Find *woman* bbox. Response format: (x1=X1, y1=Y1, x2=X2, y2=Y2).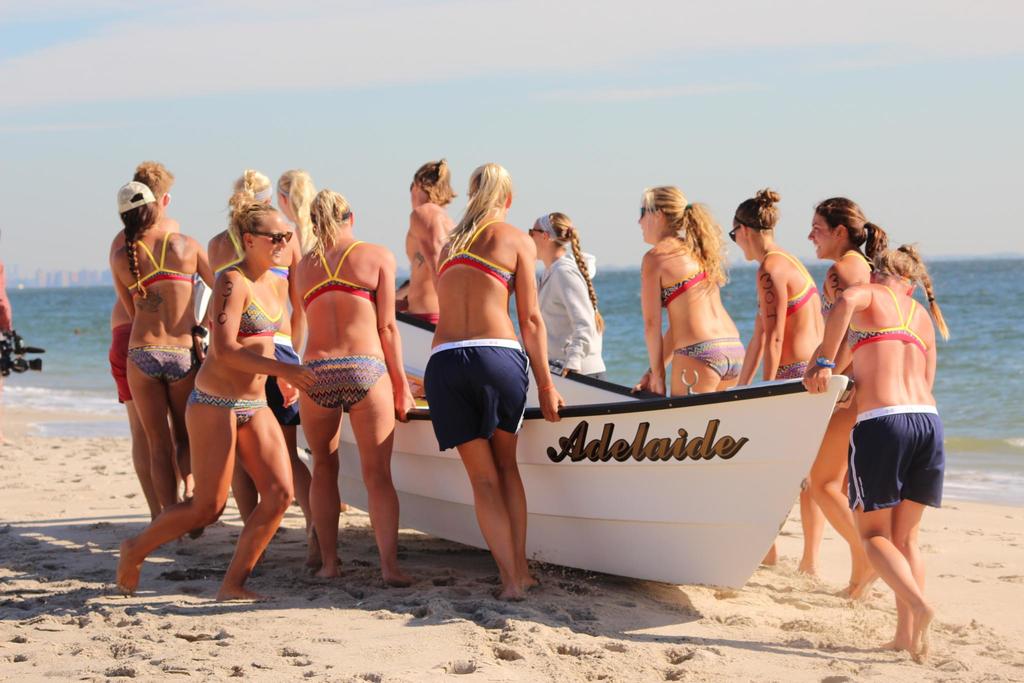
(x1=732, y1=184, x2=820, y2=564).
